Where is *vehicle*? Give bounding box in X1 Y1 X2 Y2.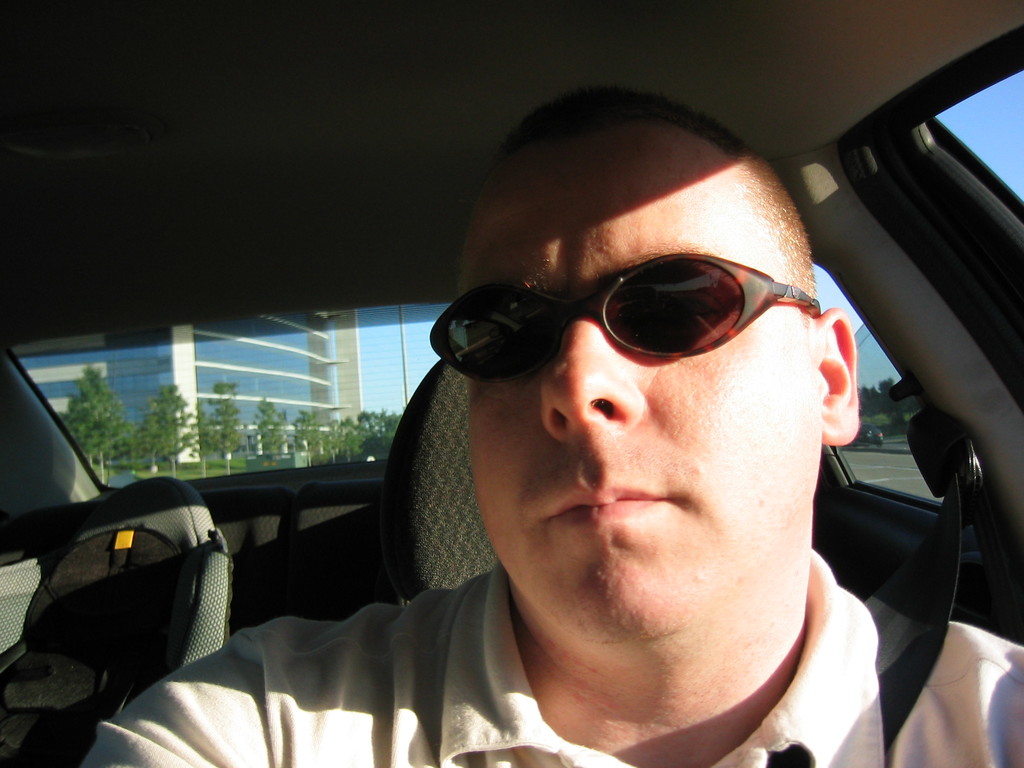
0 0 1023 767.
